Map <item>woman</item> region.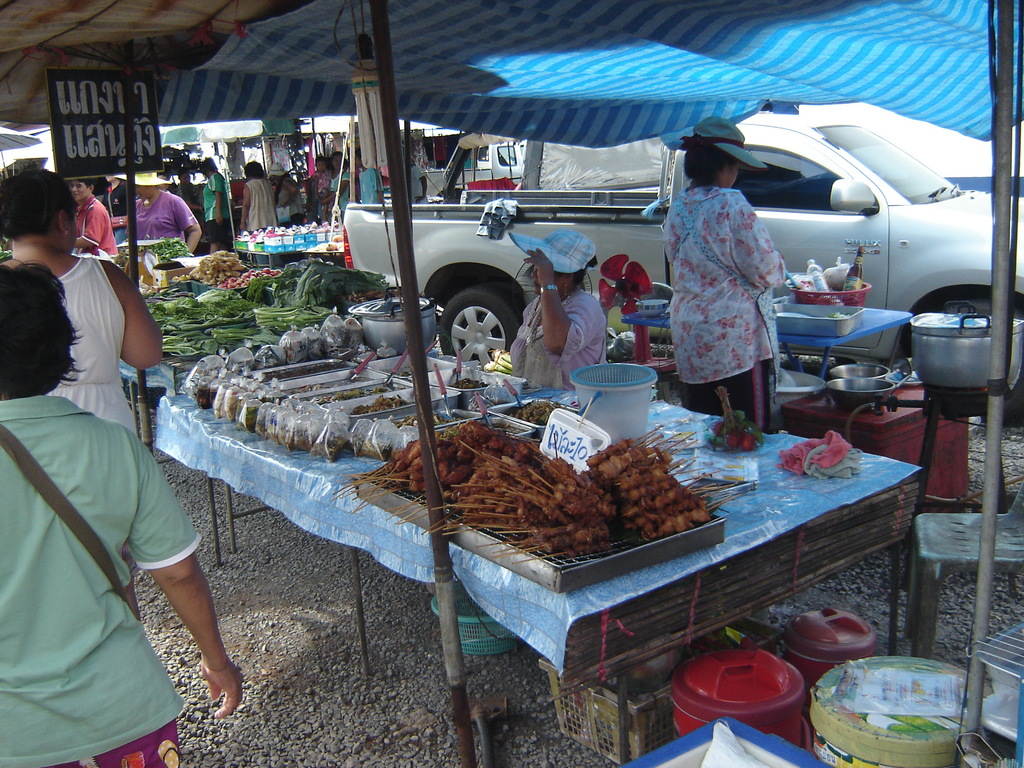
Mapped to (129, 170, 196, 250).
